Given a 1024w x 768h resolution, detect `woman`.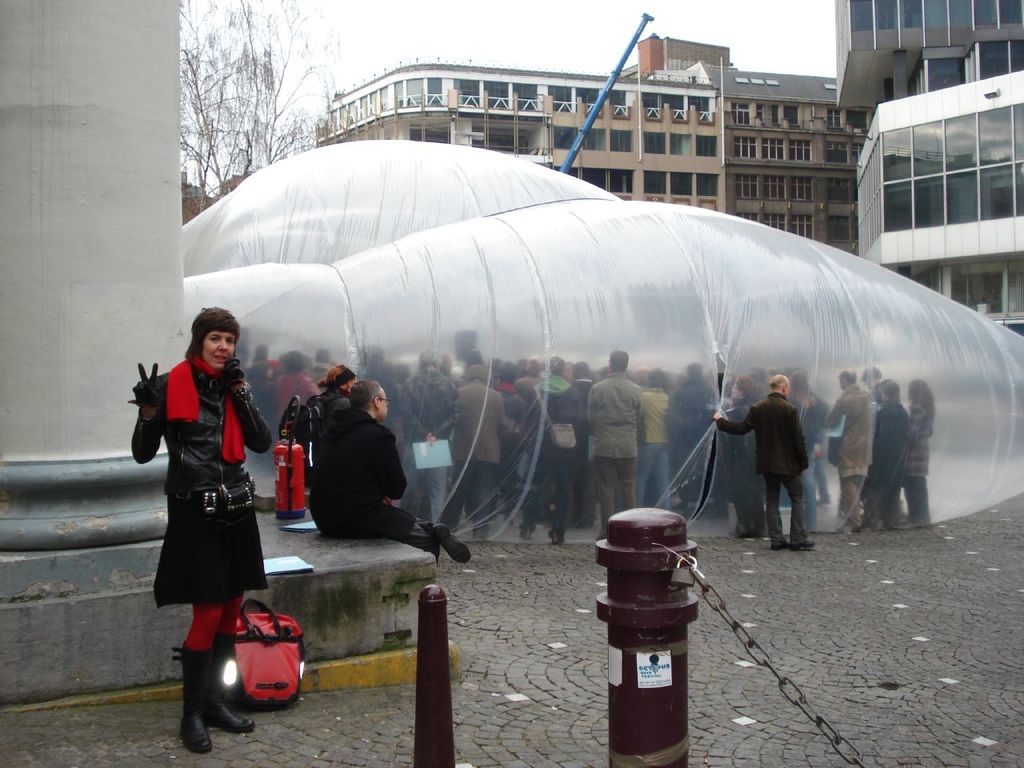
detection(907, 377, 934, 518).
